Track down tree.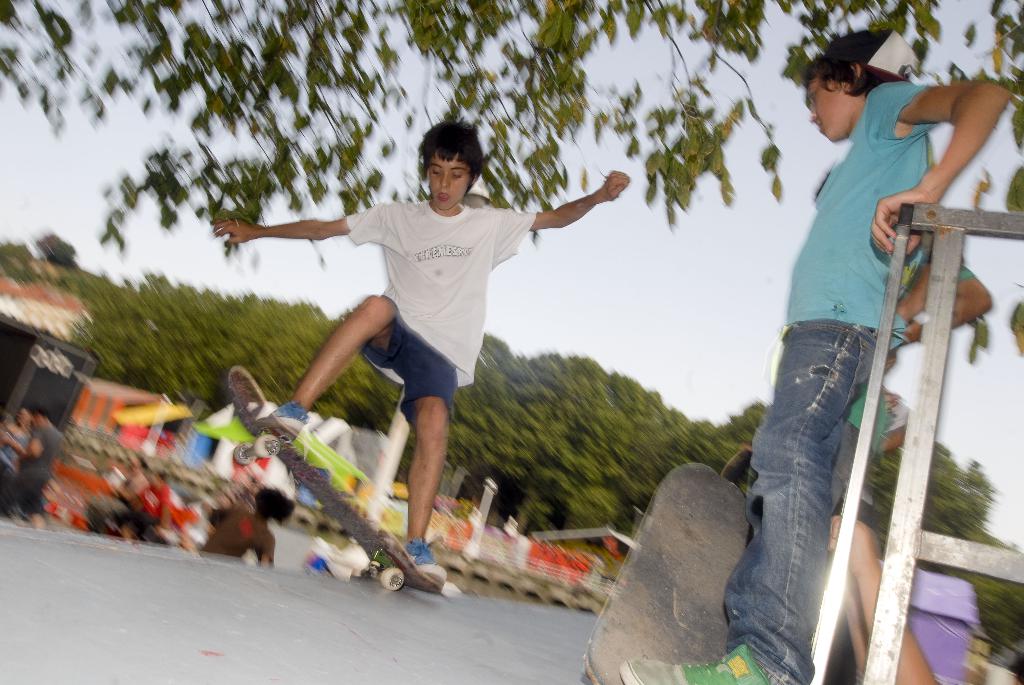
Tracked to locate(0, 0, 1023, 350).
